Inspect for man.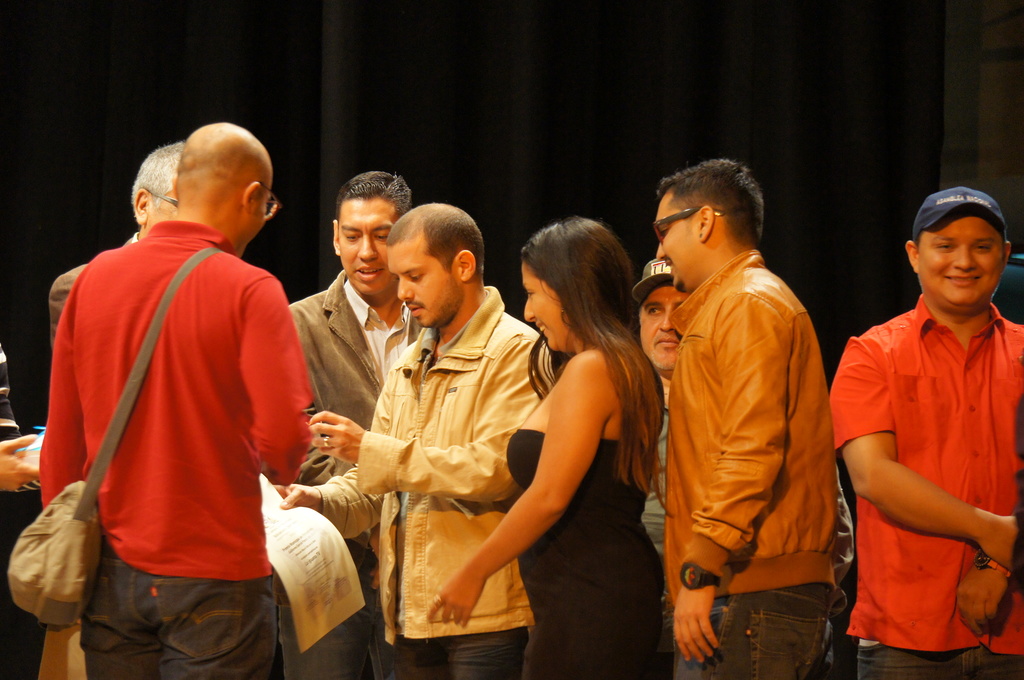
Inspection: locate(649, 159, 854, 679).
